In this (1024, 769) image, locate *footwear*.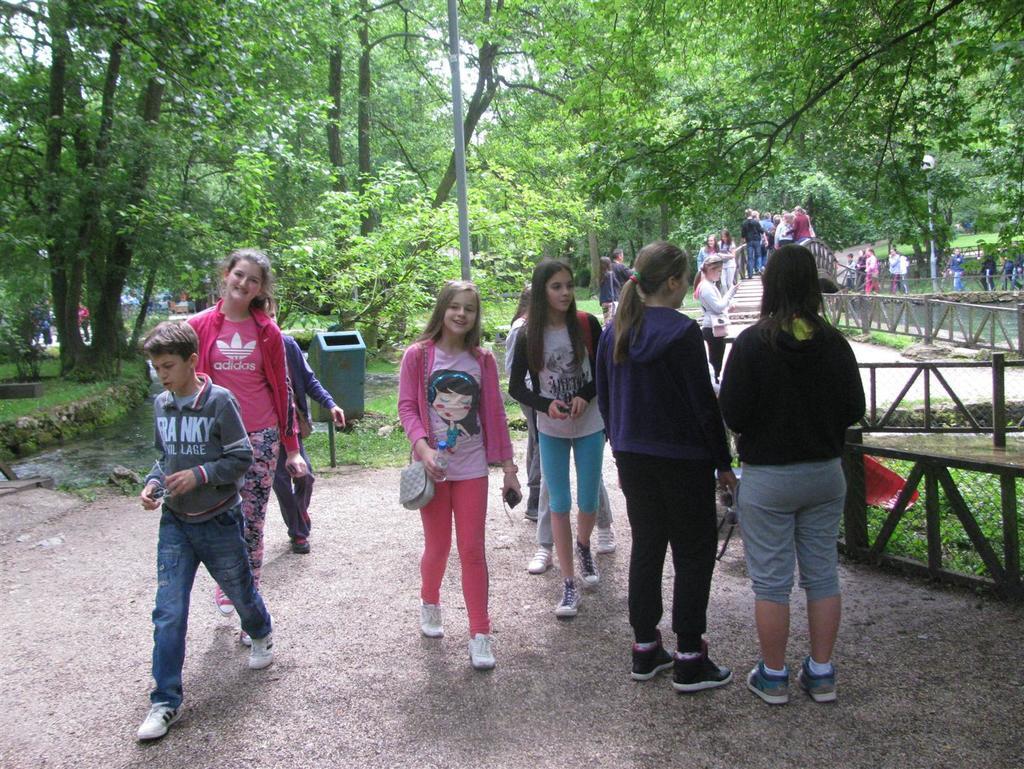
Bounding box: region(525, 504, 539, 516).
